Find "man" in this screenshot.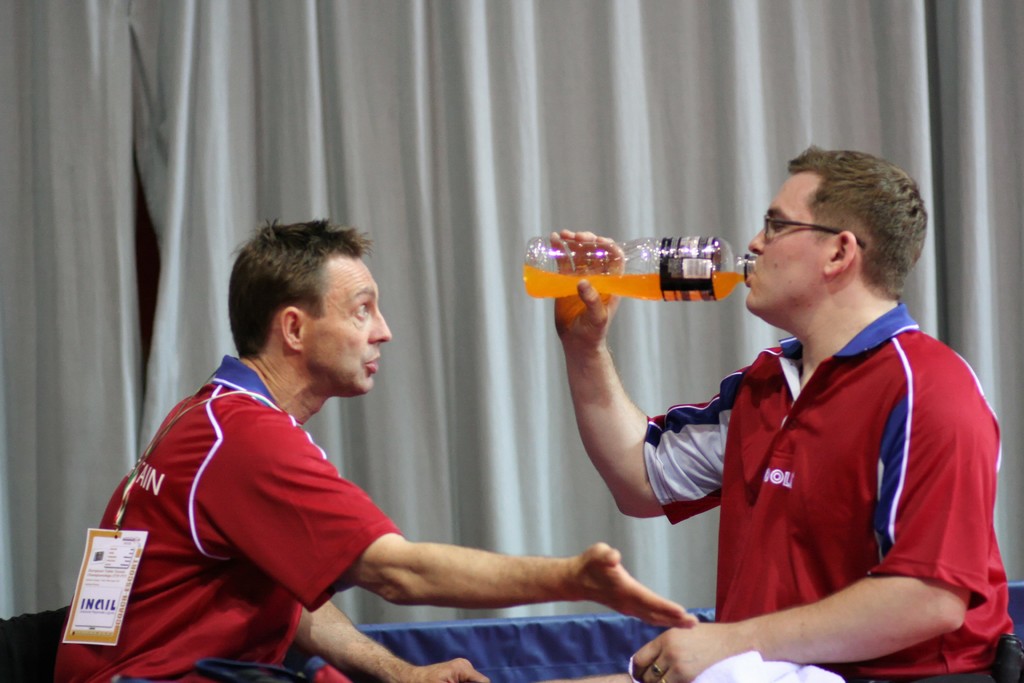
The bounding box for "man" is rect(54, 216, 696, 682).
